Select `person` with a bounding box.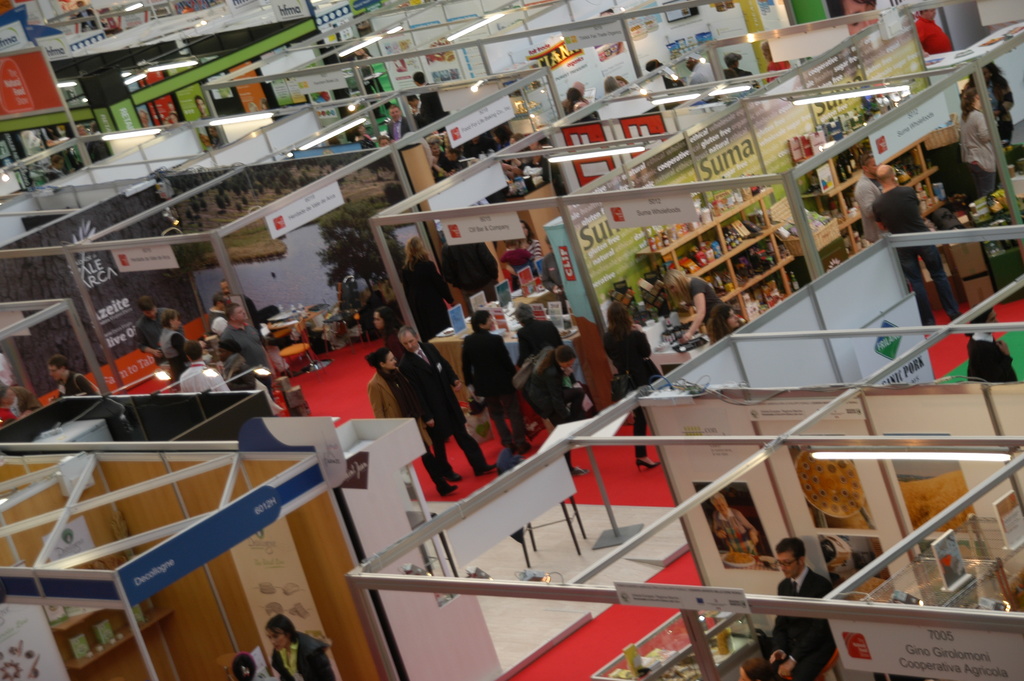
712/489/758/551.
